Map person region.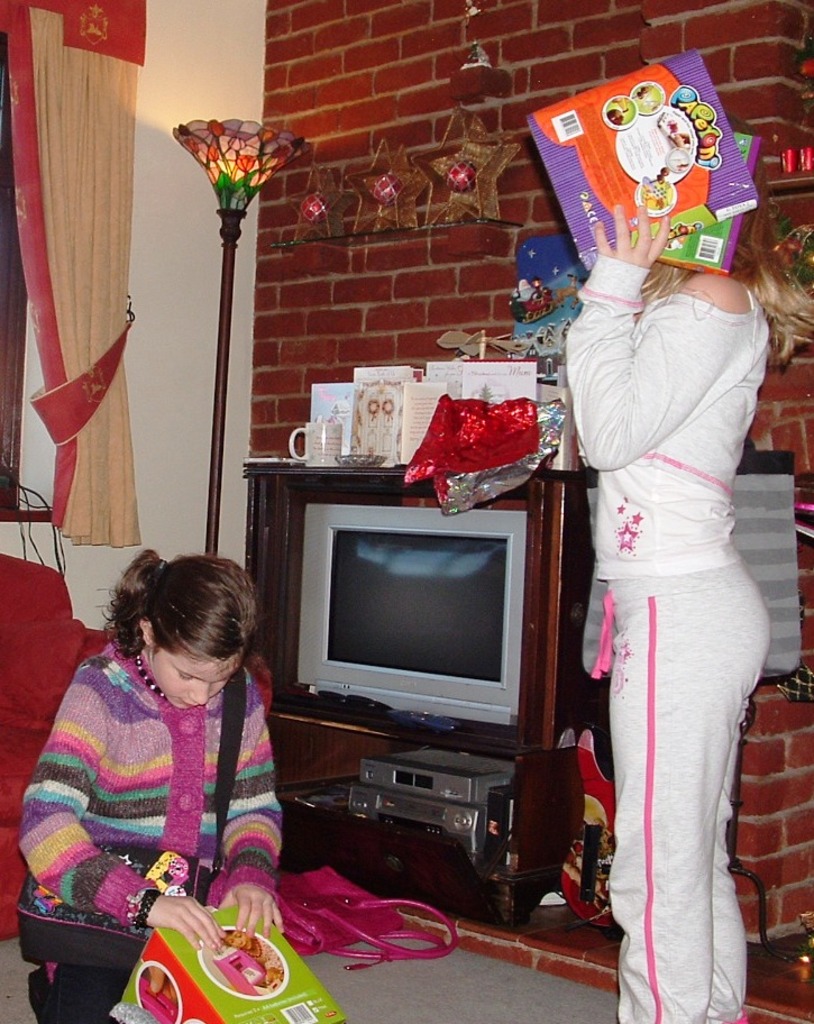
Mapped to x1=556 y1=156 x2=777 y2=1023.
